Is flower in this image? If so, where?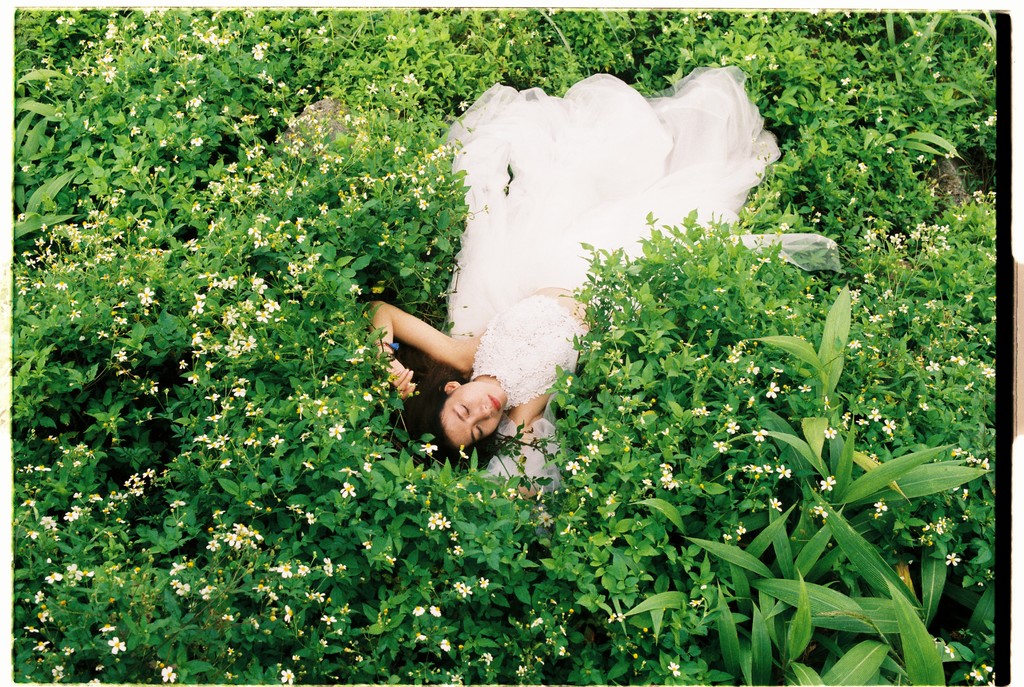
Yes, at bbox(189, 136, 200, 144).
